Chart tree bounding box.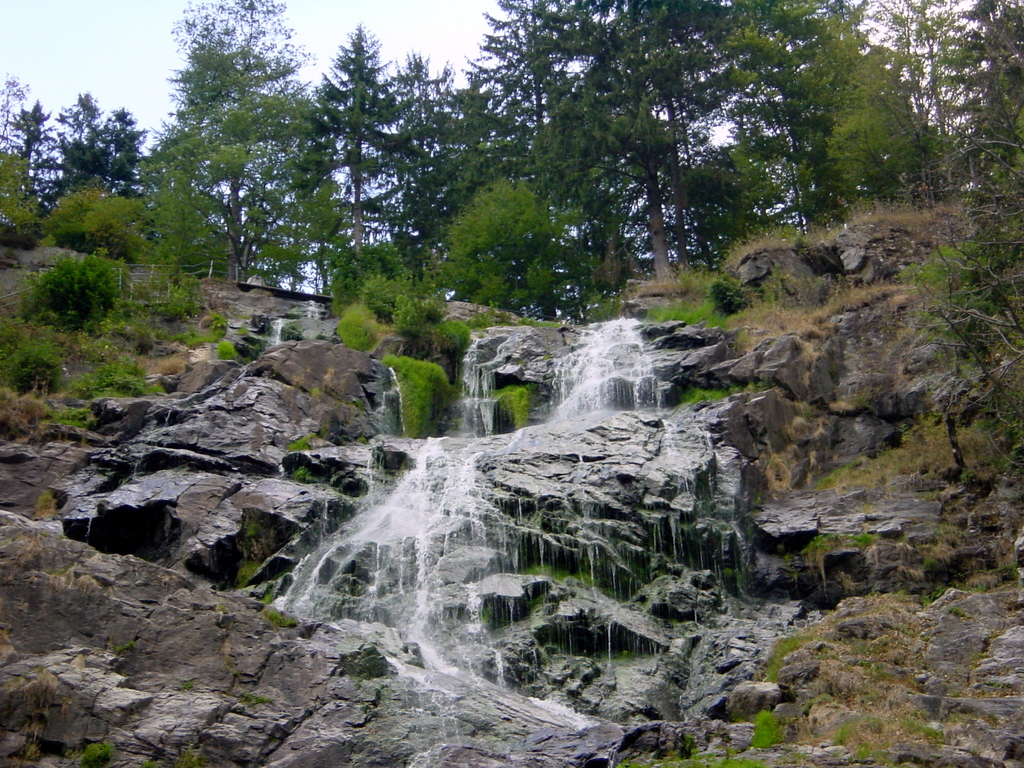
Charted: x1=860 y1=0 x2=982 y2=173.
